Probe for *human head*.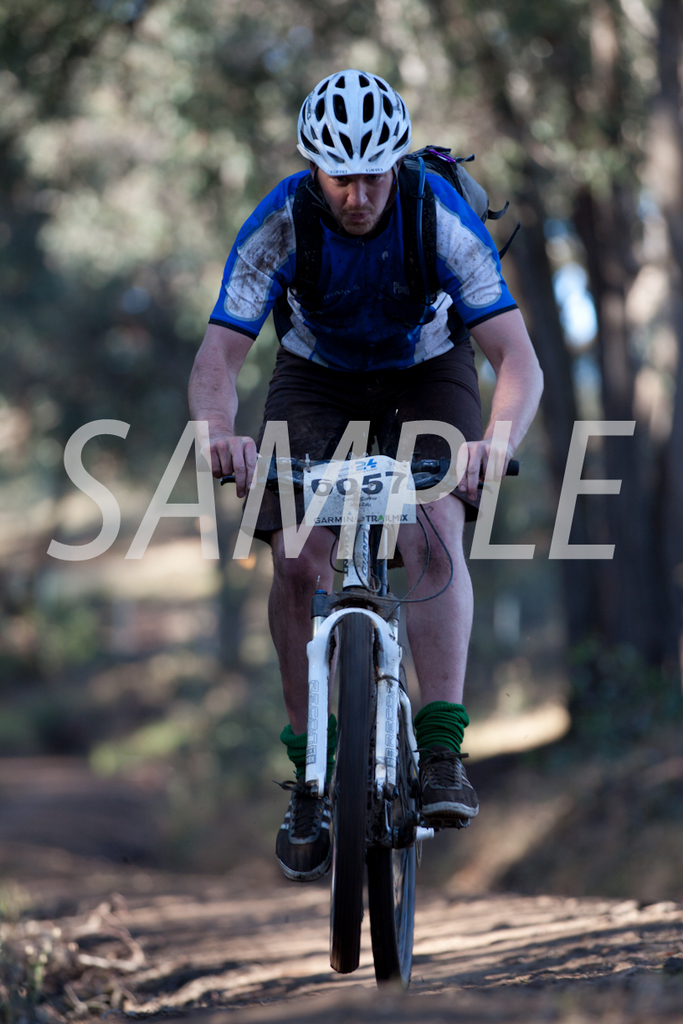
Probe result: [left=295, top=51, right=419, bottom=233].
